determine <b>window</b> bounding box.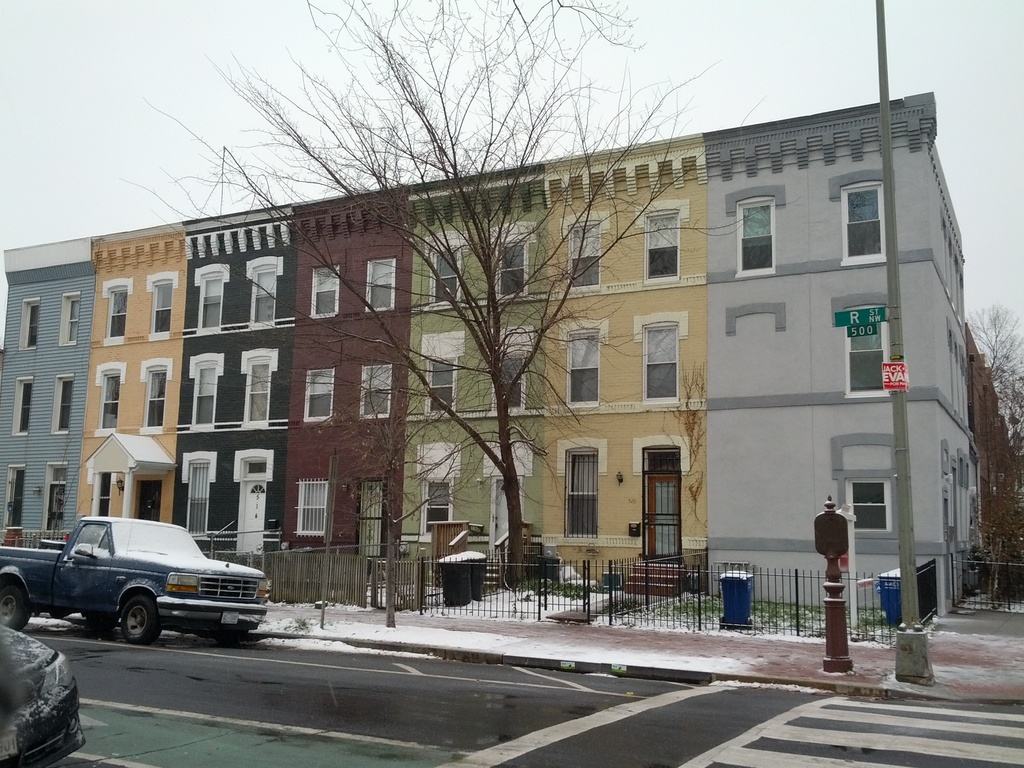
Determined: left=17, top=378, right=33, bottom=430.
